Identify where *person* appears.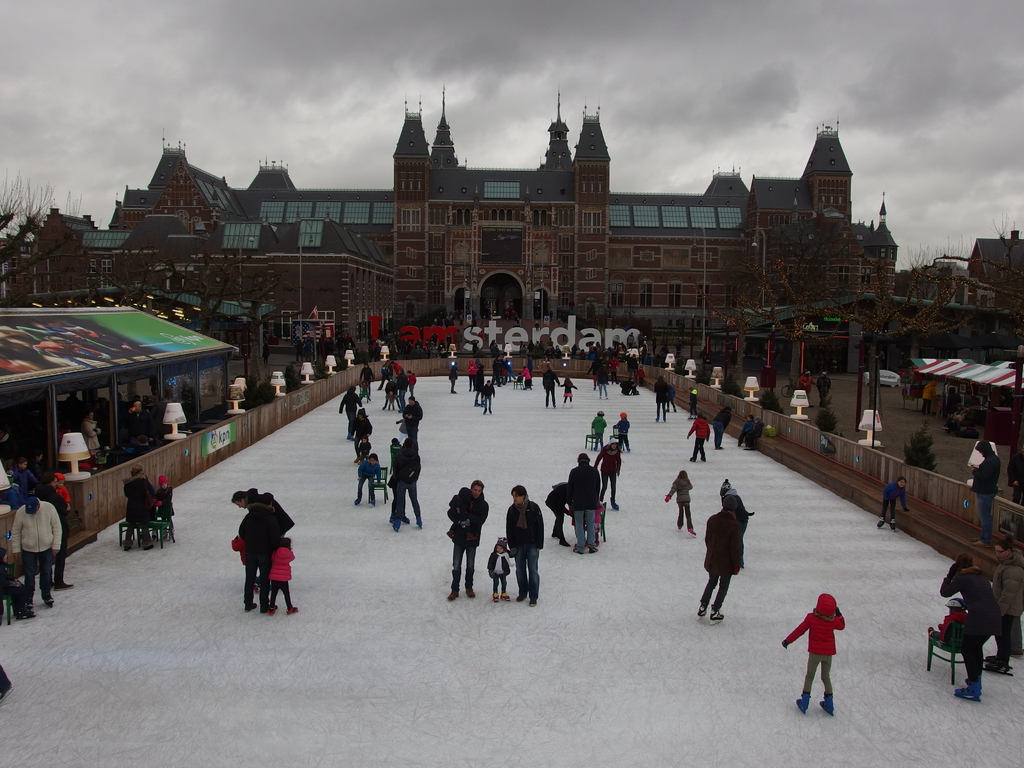
Appears at locate(600, 437, 614, 513).
